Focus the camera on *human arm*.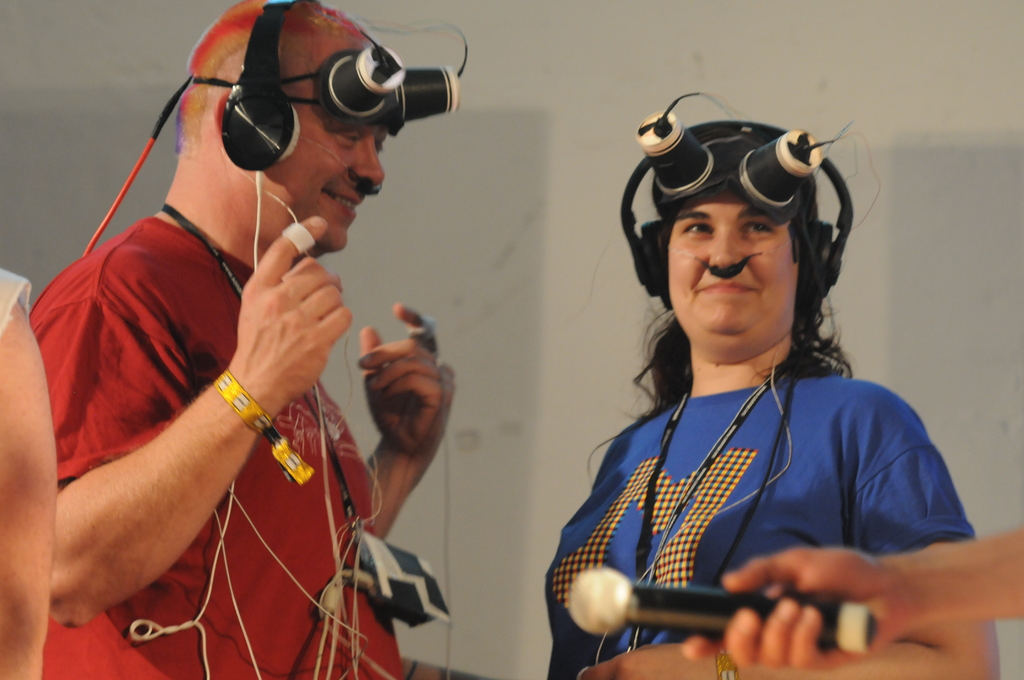
Focus region: crop(45, 227, 349, 636).
